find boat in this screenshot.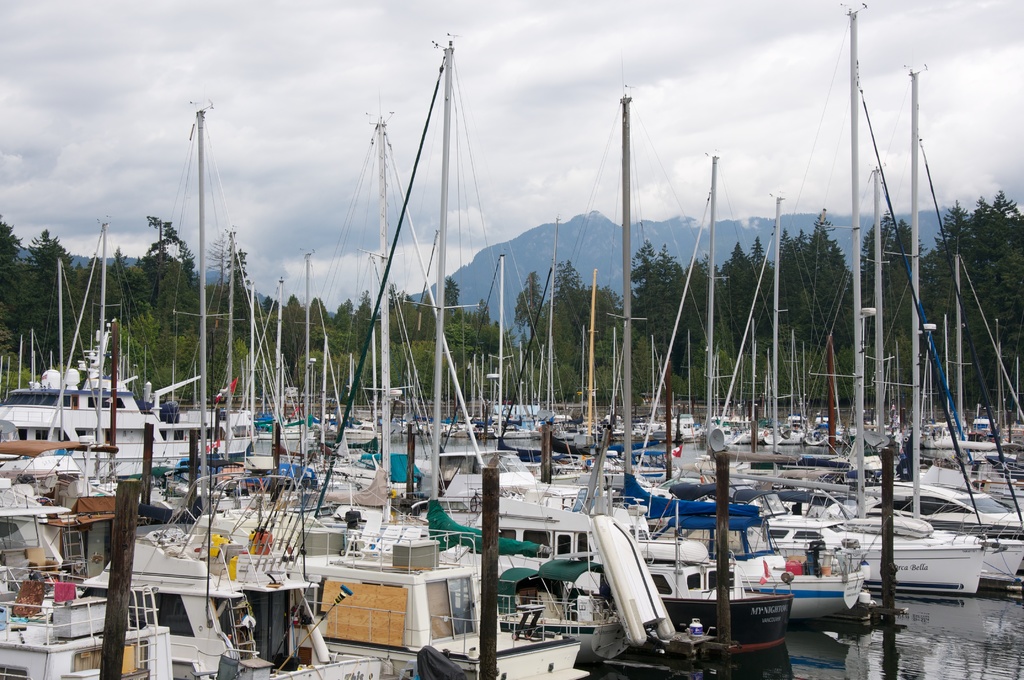
The bounding box for boat is l=790, t=459, r=856, b=499.
